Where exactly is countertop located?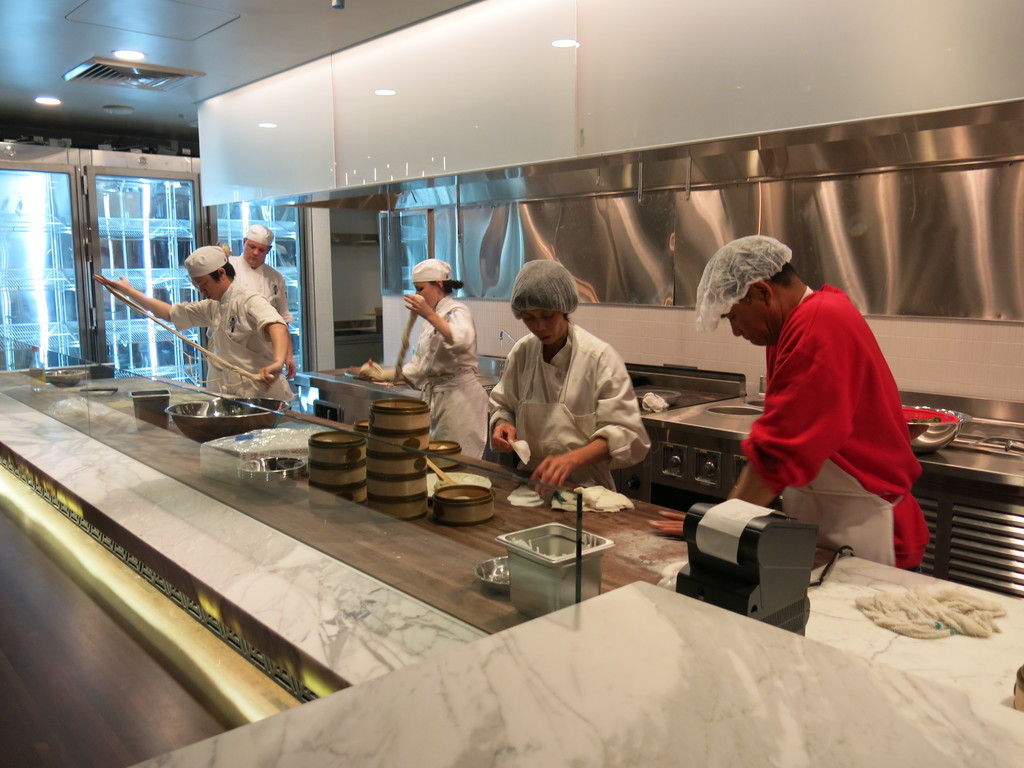
Its bounding box is Rect(122, 581, 1023, 767).
